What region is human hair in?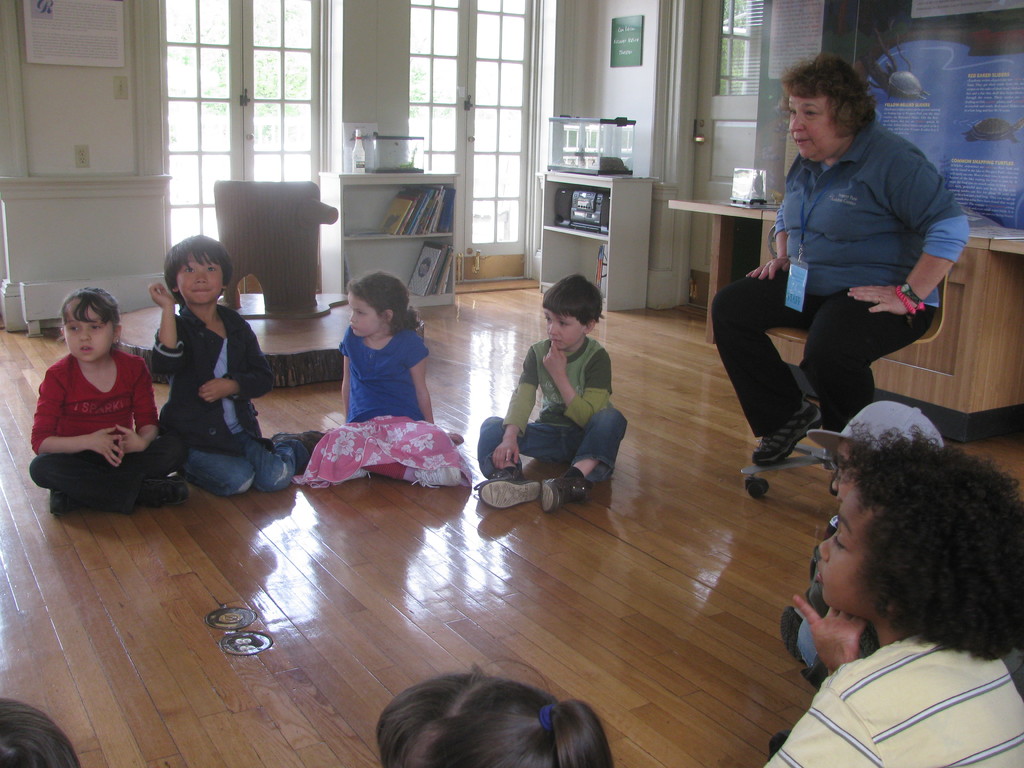
(376,676,614,767).
